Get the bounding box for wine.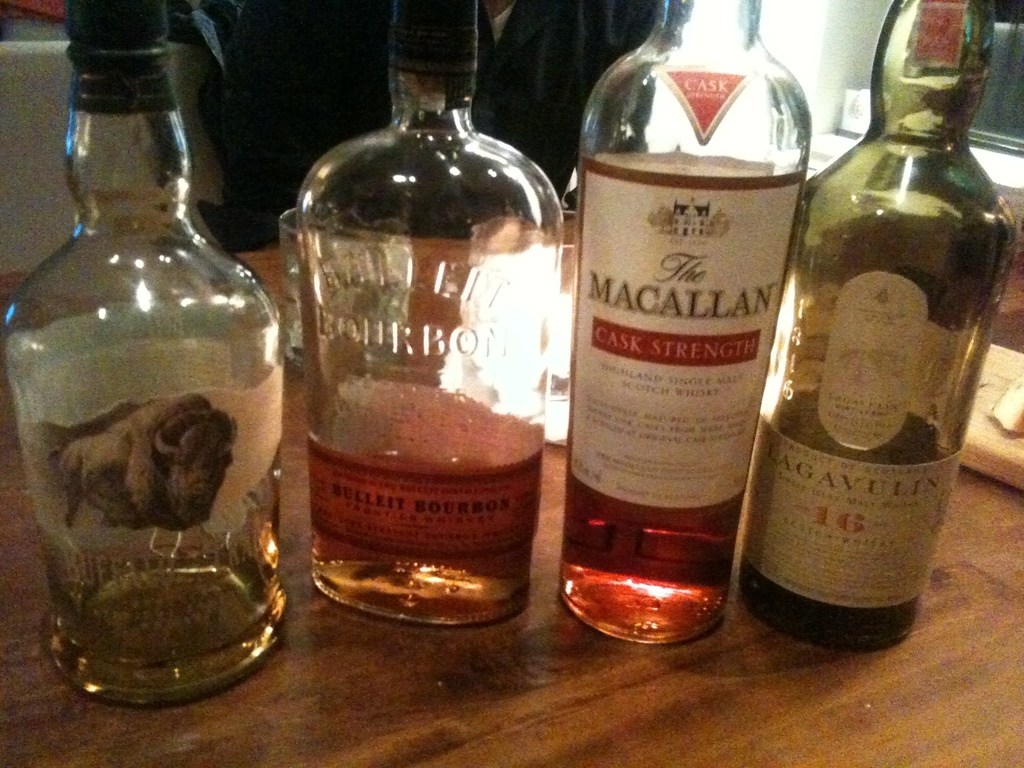
Rect(276, 24, 571, 646).
